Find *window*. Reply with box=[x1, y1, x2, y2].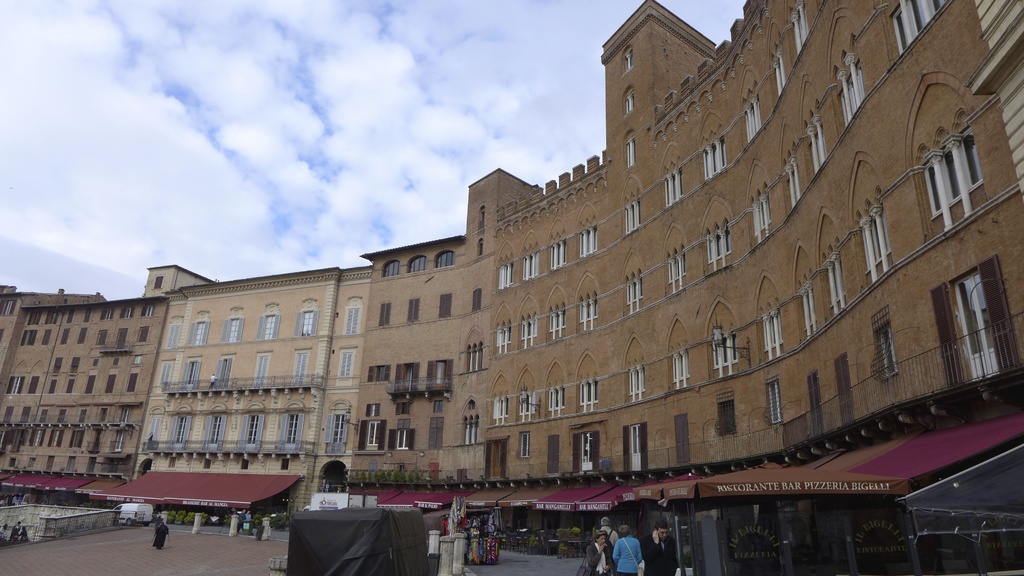
box=[469, 291, 478, 309].
